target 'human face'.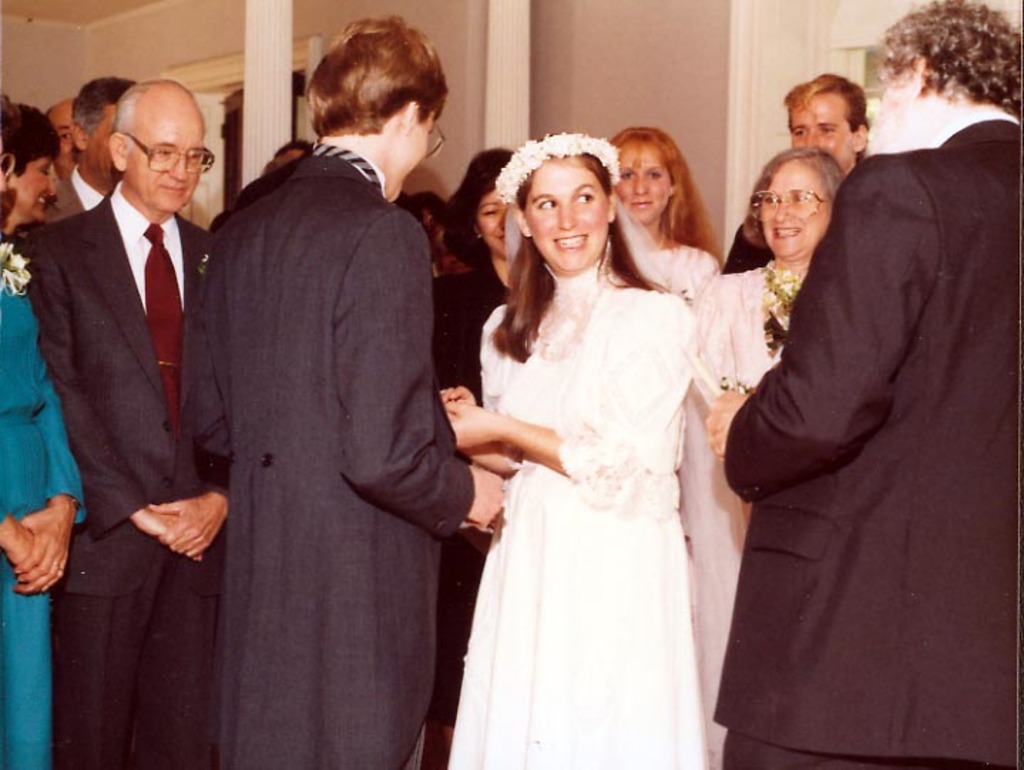
Target region: box=[759, 162, 833, 255].
